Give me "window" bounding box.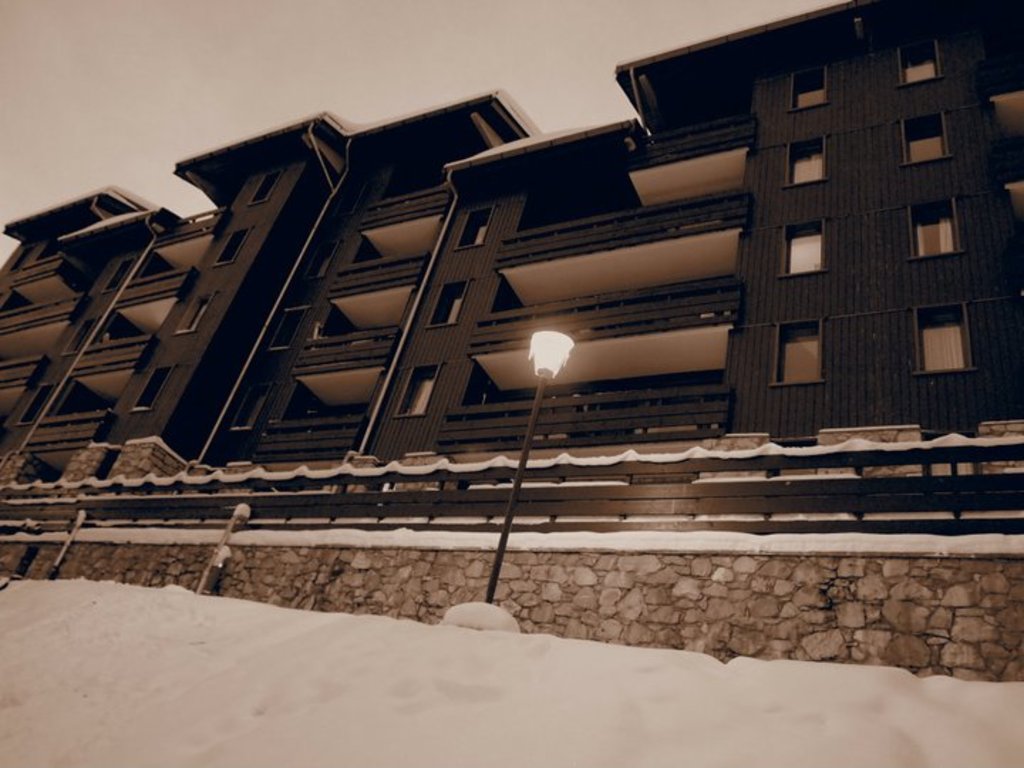
x1=178 y1=293 x2=210 y2=329.
